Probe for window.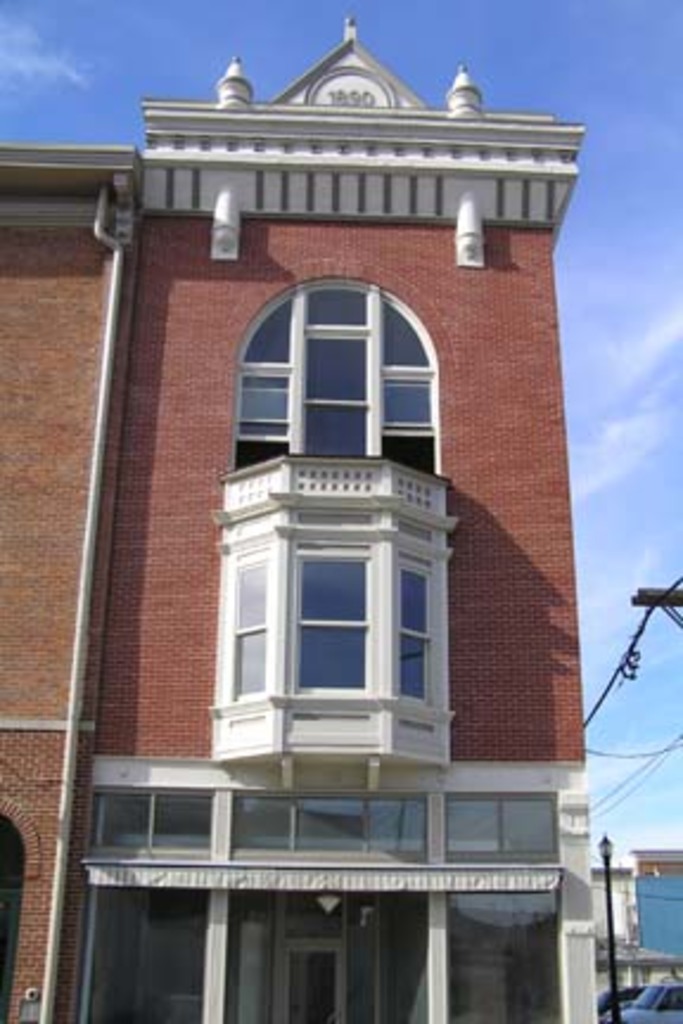
Probe result: 451,792,555,863.
